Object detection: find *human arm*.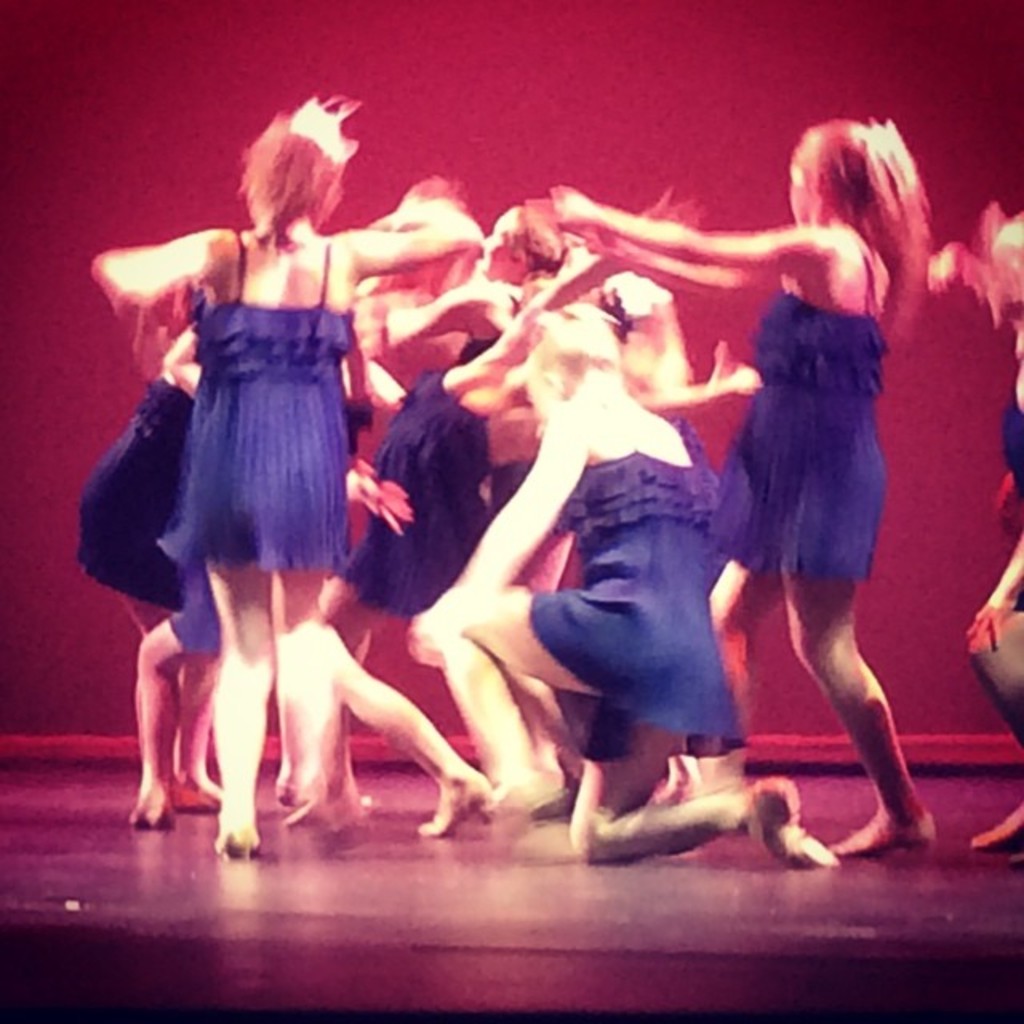
region(552, 181, 784, 267).
